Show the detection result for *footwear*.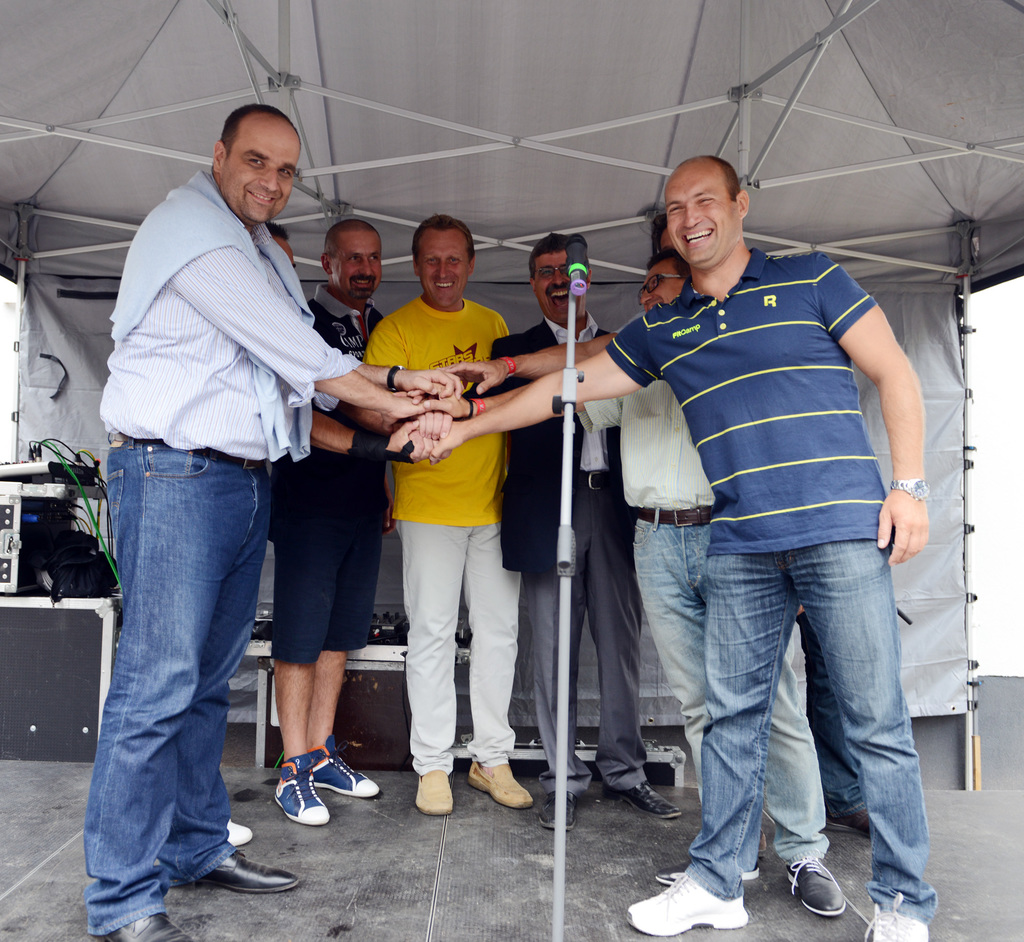
[x1=227, y1=816, x2=257, y2=852].
